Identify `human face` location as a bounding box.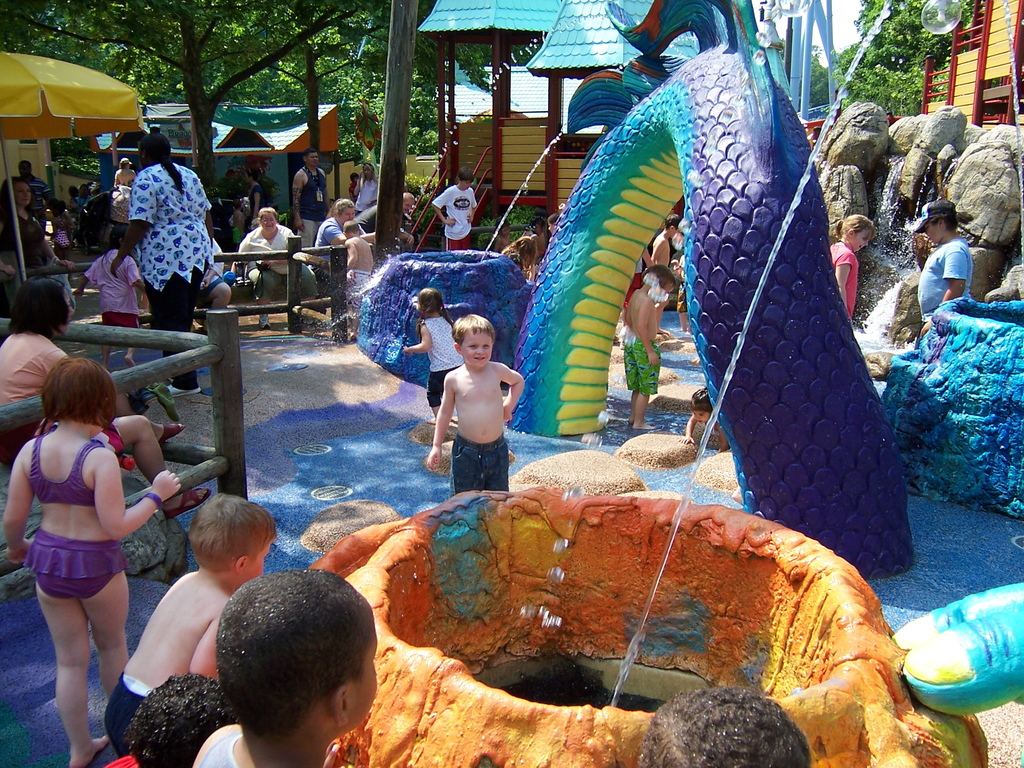
337:207:351:228.
